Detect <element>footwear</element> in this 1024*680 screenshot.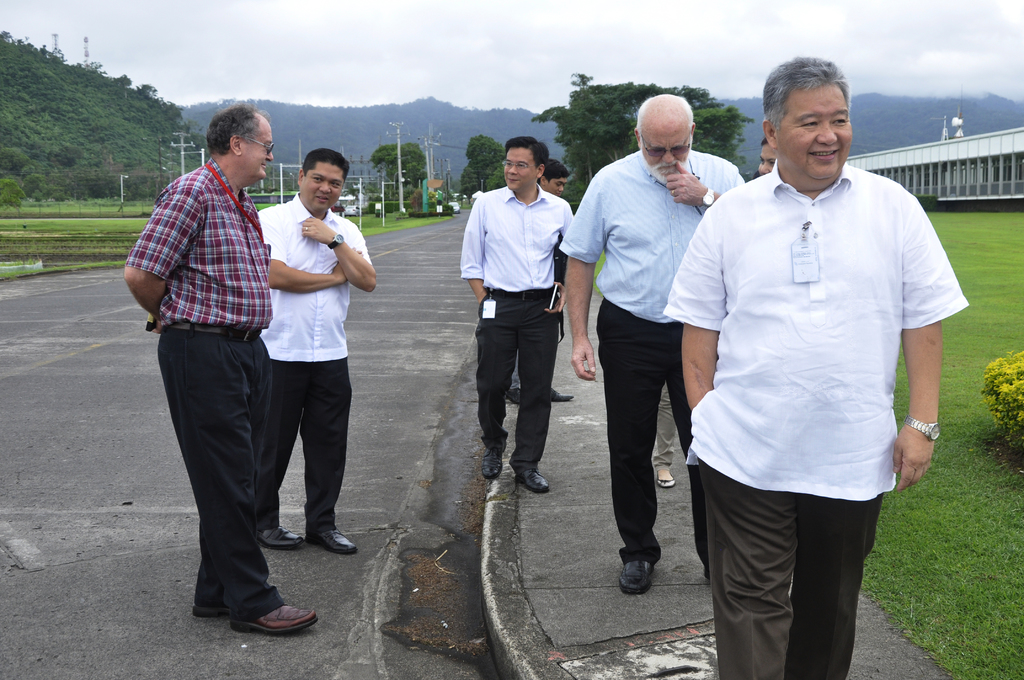
Detection: crop(224, 587, 312, 649).
